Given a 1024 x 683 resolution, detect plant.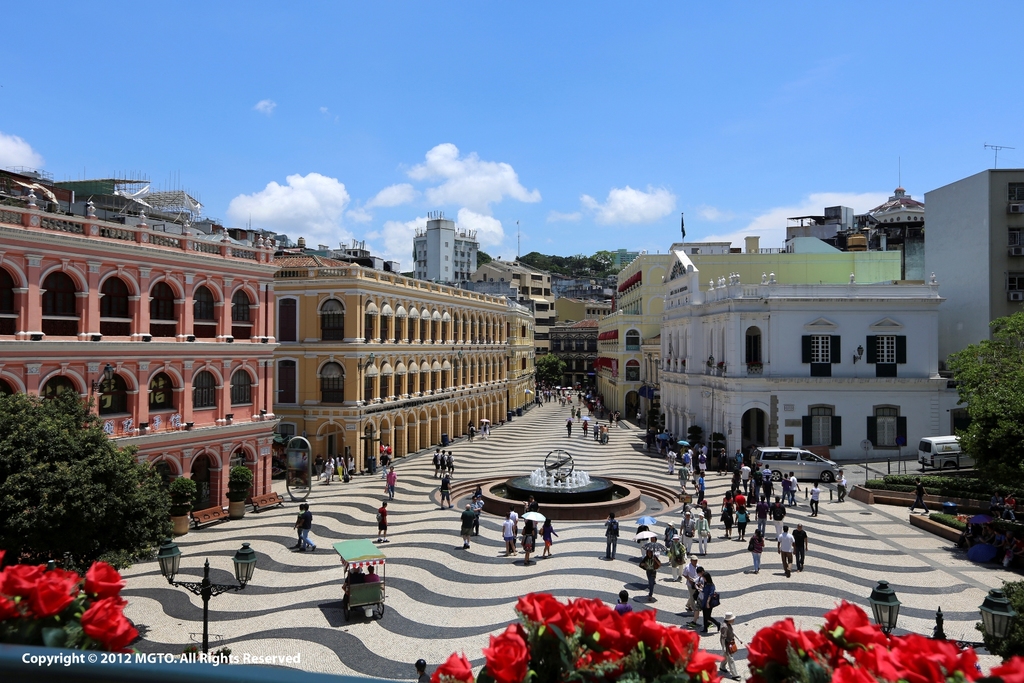
228 464 263 503.
